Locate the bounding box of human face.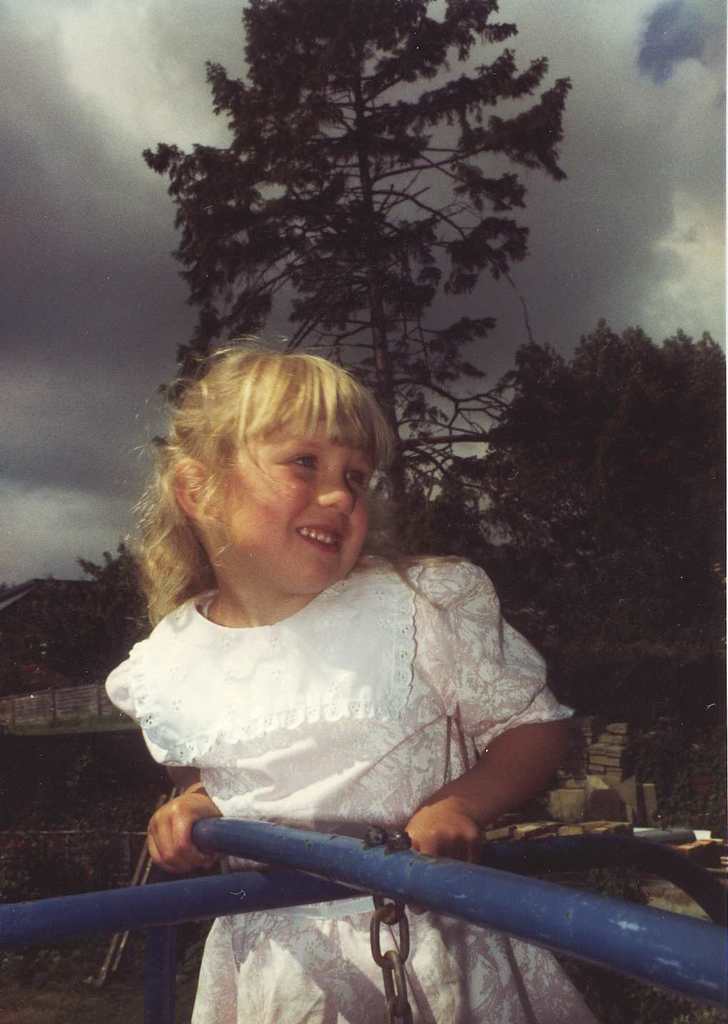
Bounding box: [x1=223, y1=415, x2=378, y2=592].
